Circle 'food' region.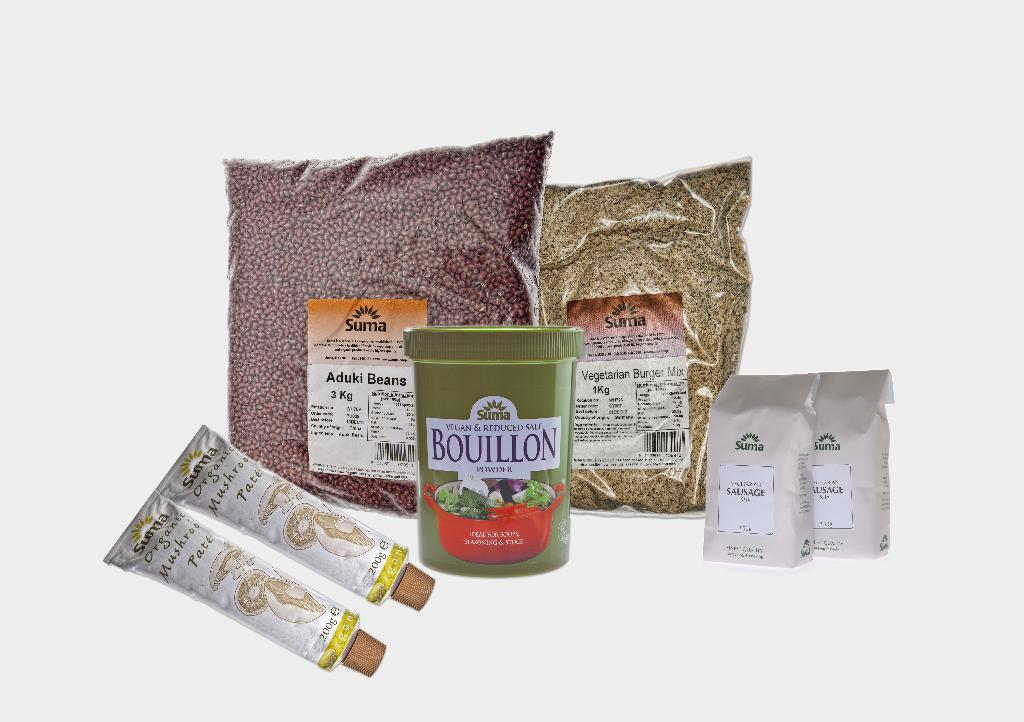
Region: <bbox>221, 126, 550, 512</bbox>.
